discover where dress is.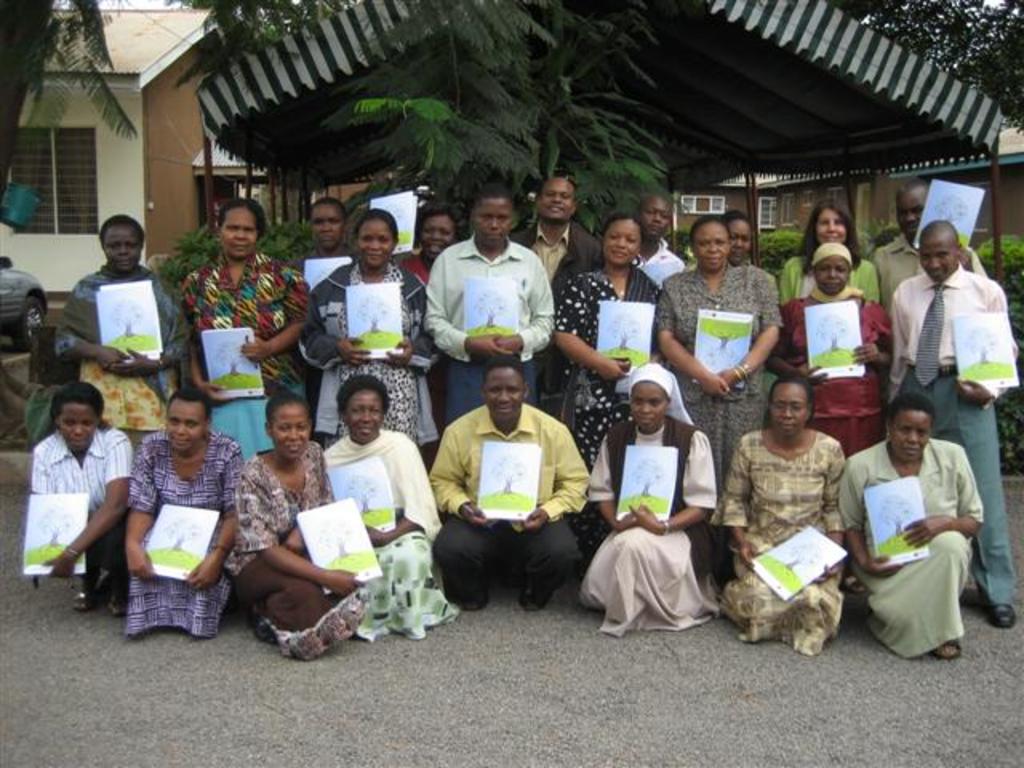
Discovered at bbox=(837, 437, 981, 656).
